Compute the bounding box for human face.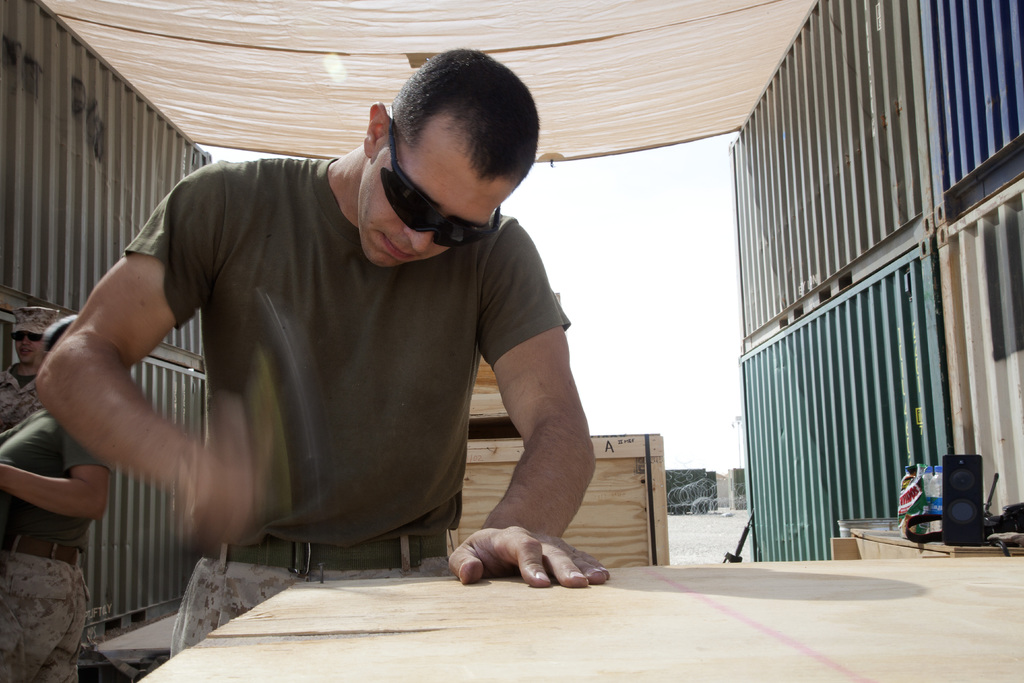
x1=14 y1=333 x2=40 y2=366.
